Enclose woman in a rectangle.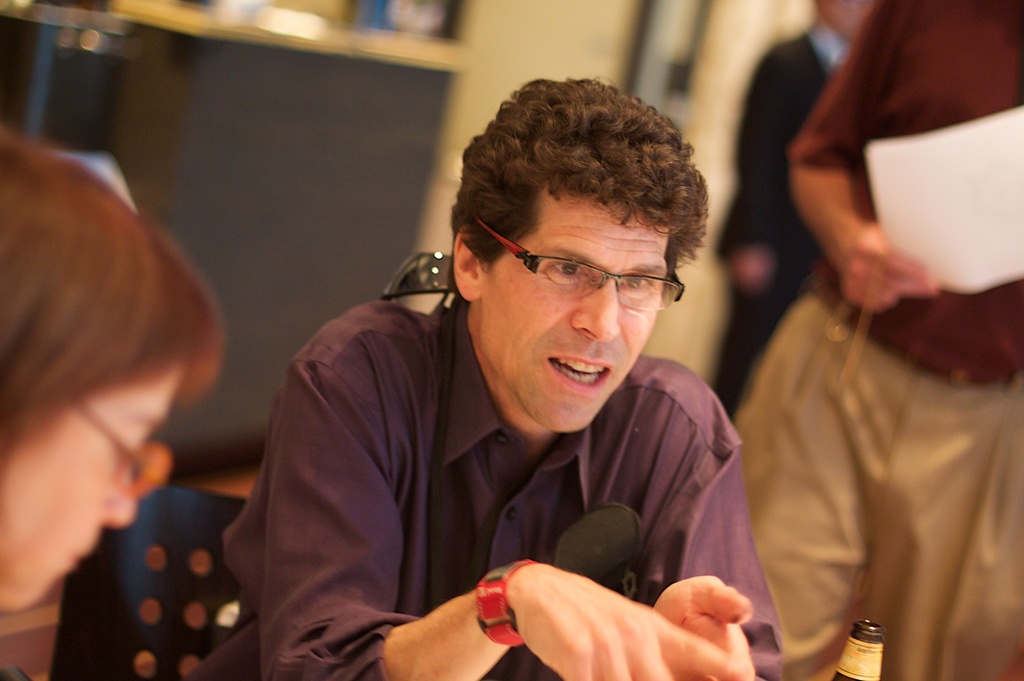
[left=0, top=118, right=248, bottom=668].
